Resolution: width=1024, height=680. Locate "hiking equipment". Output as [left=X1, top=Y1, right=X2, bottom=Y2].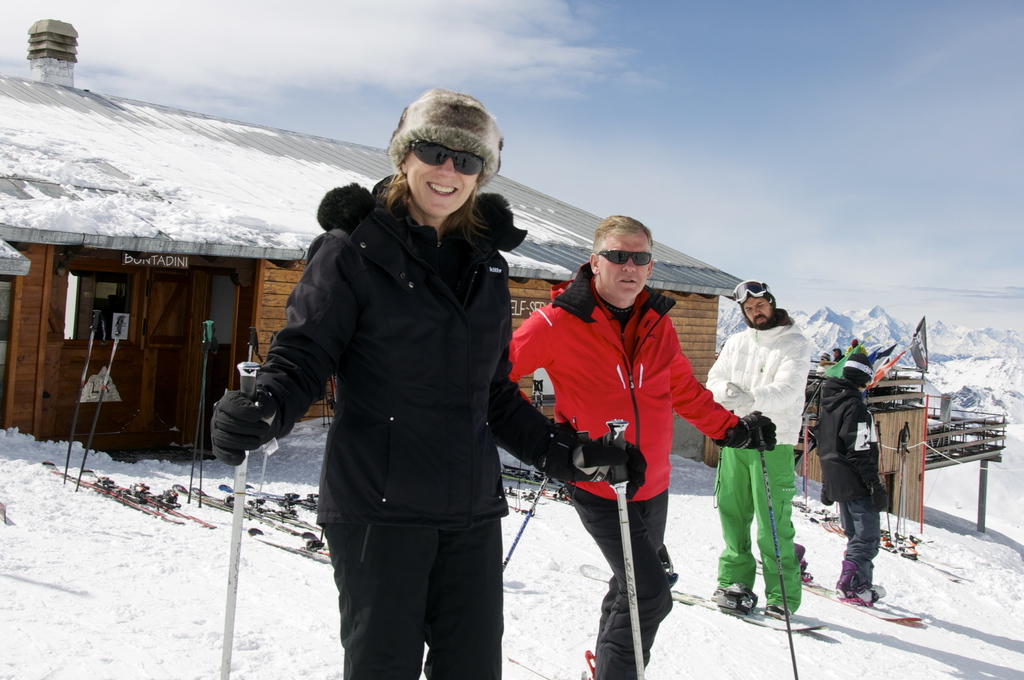
[left=893, top=430, right=904, bottom=551].
